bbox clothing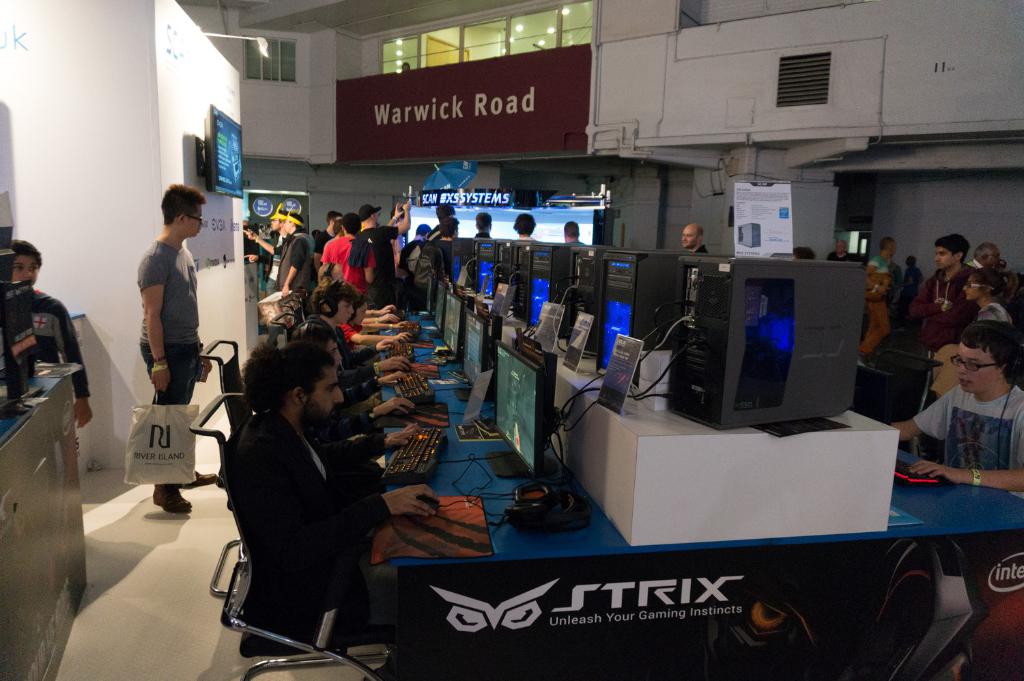
crop(335, 331, 365, 350)
